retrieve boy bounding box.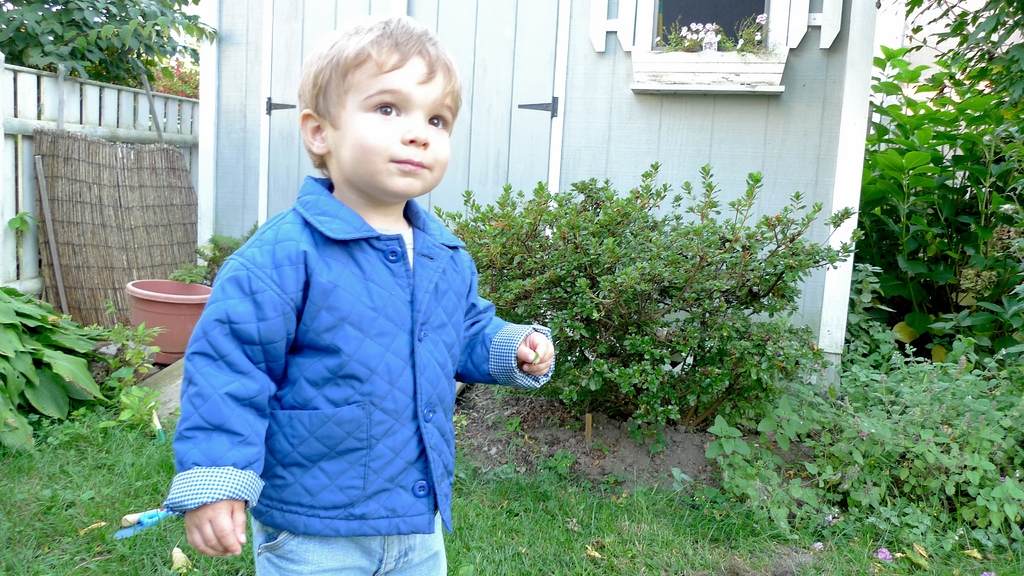
Bounding box: crop(173, 41, 513, 575).
